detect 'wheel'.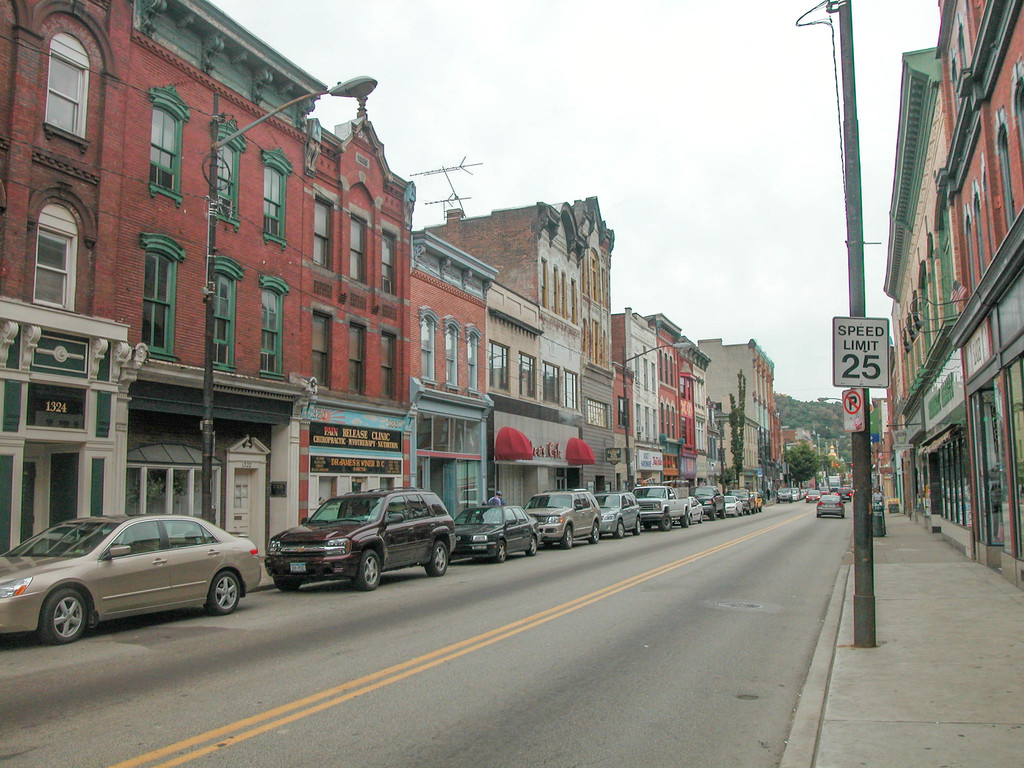
Detected at <box>633,517,641,536</box>.
